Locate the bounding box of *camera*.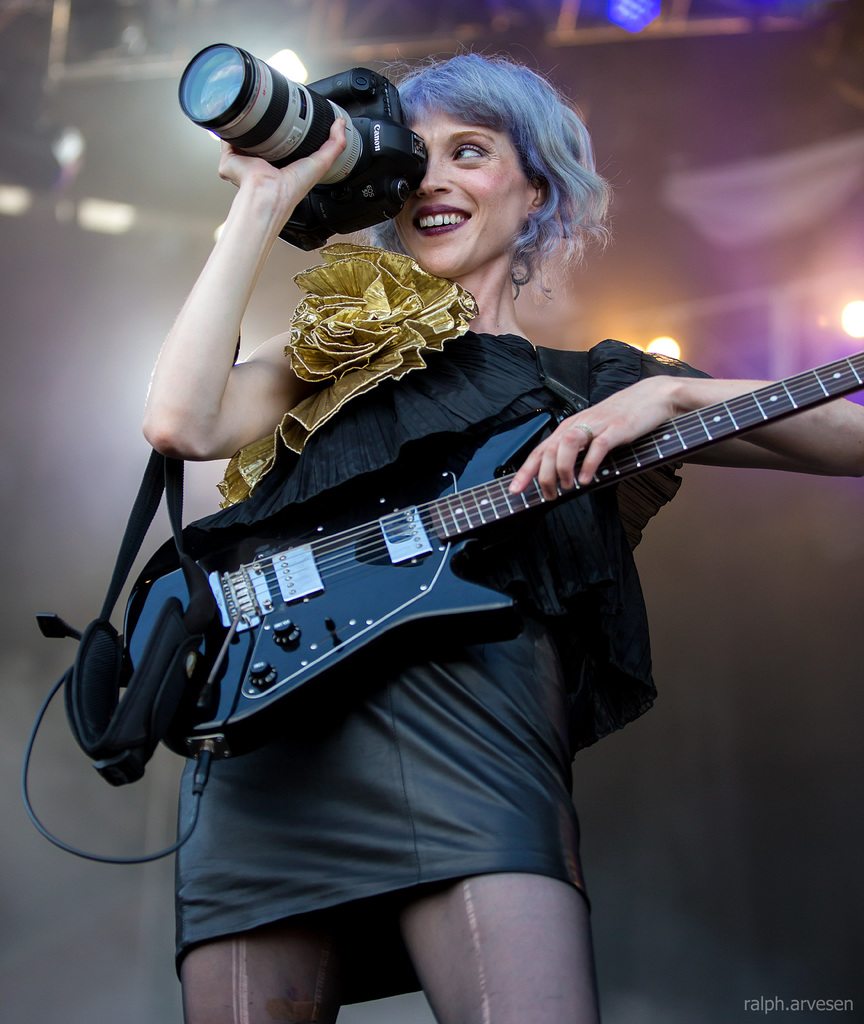
Bounding box: bbox=(188, 31, 403, 207).
